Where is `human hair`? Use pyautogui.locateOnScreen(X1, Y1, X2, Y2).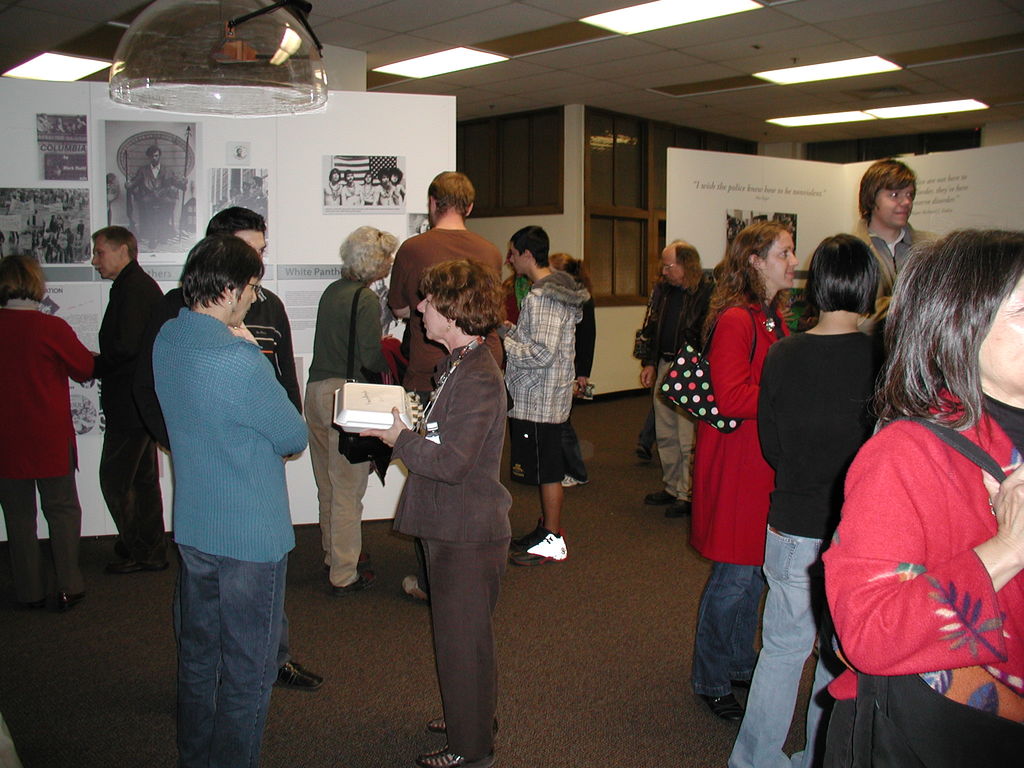
pyautogui.locateOnScreen(417, 257, 507, 335).
